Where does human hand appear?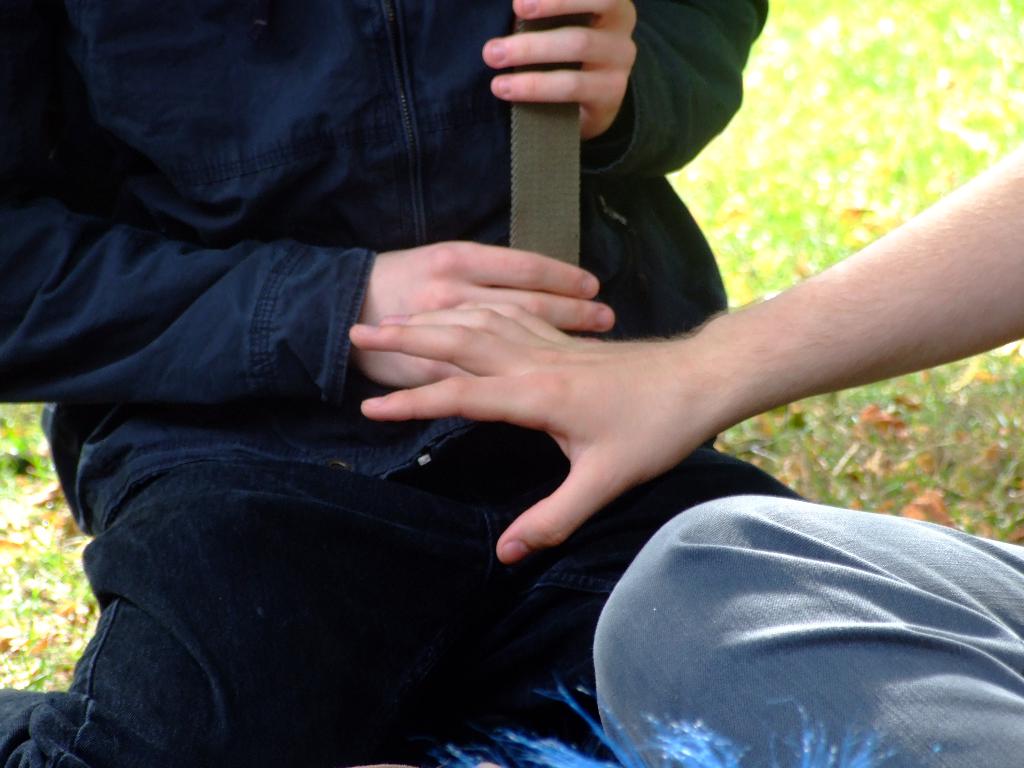
Appears at 480:0:642:145.
